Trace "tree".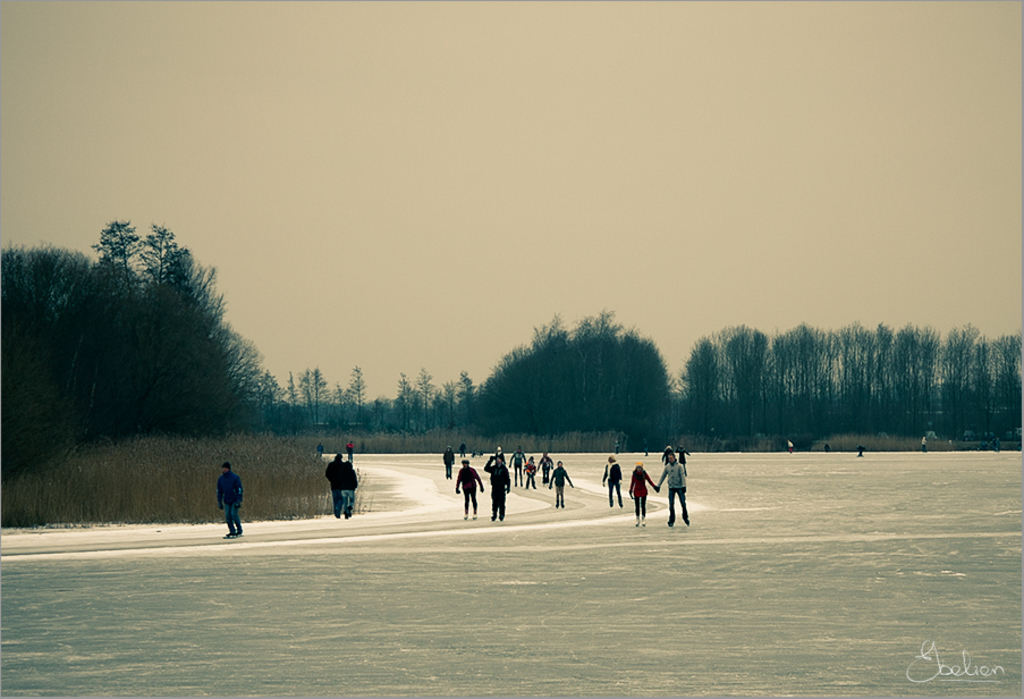
Traced to 345,363,370,427.
